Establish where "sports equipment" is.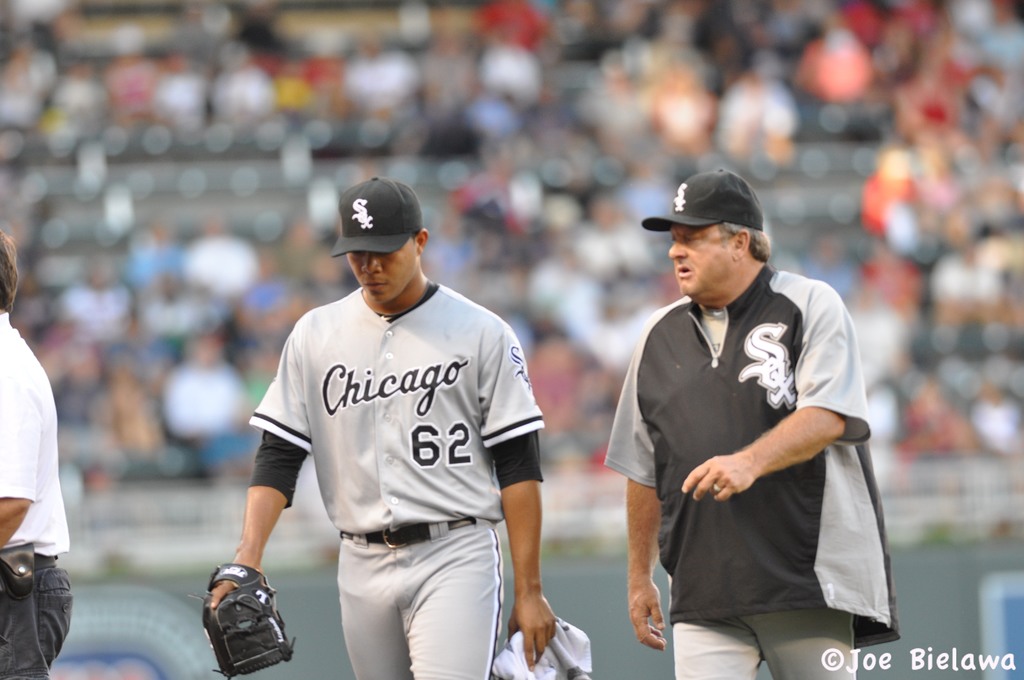
Established at detection(205, 567, 293, 679).
